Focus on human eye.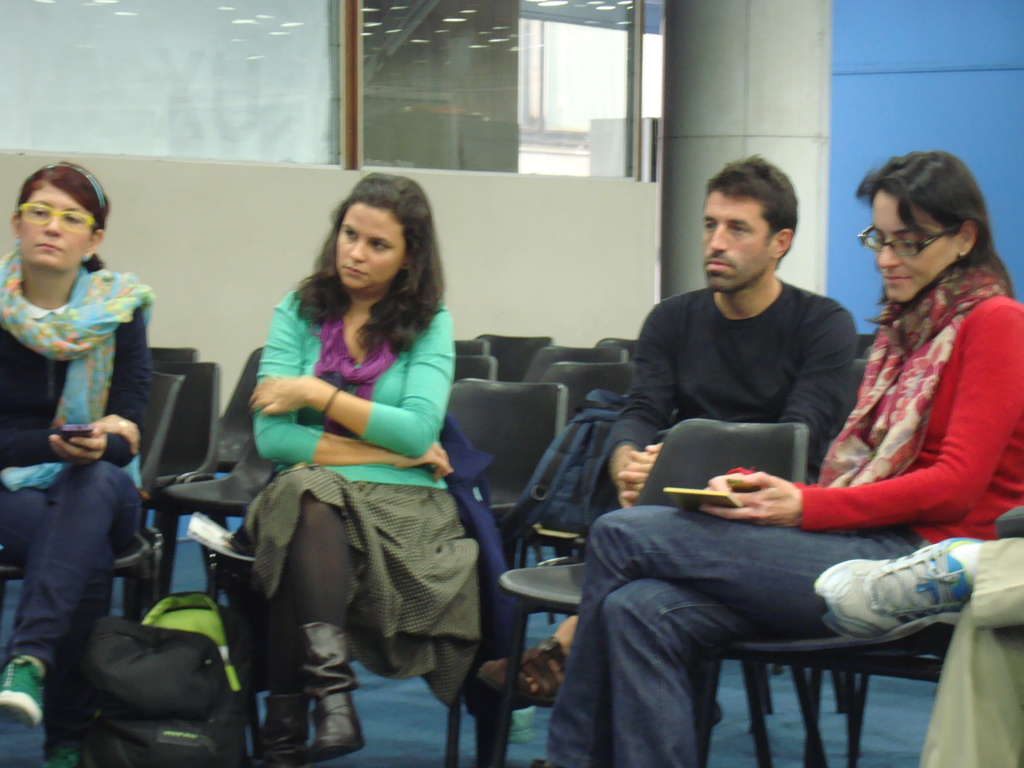
Focused at left=369, top=238, right=391, bottom=249.
